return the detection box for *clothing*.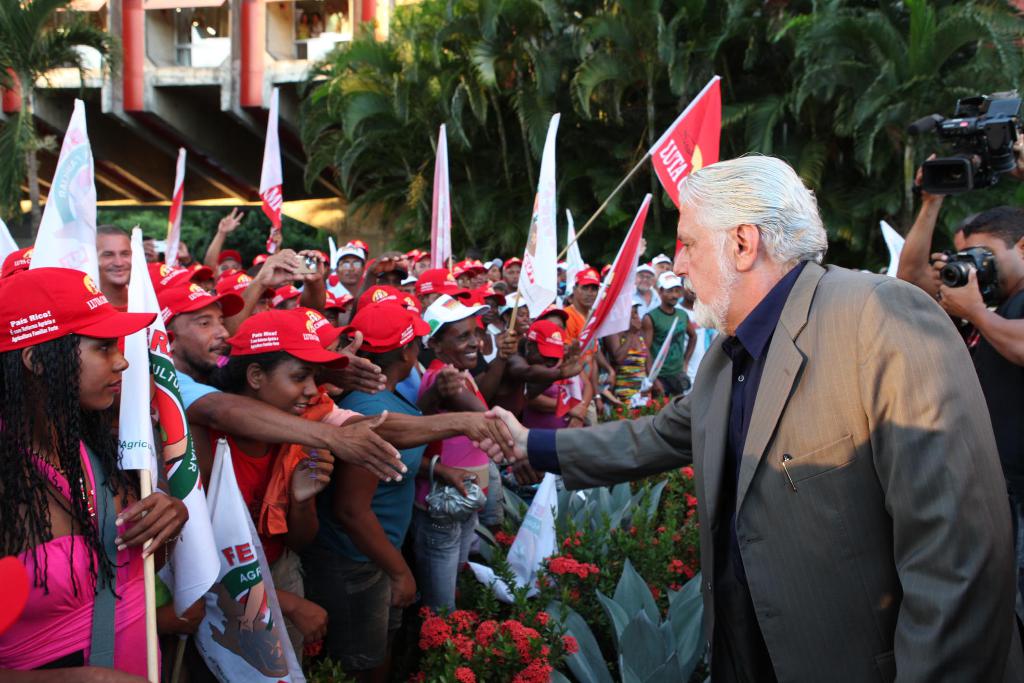
0, 264, 1023, 682.
